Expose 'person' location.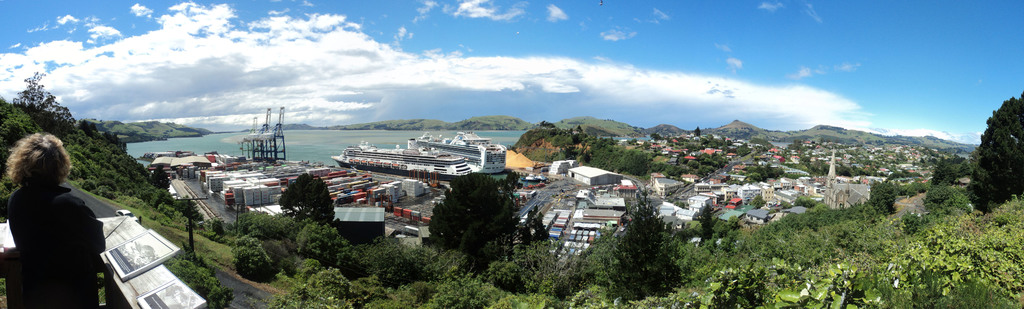
Exposed at rect(10, 122, 108, 298).
